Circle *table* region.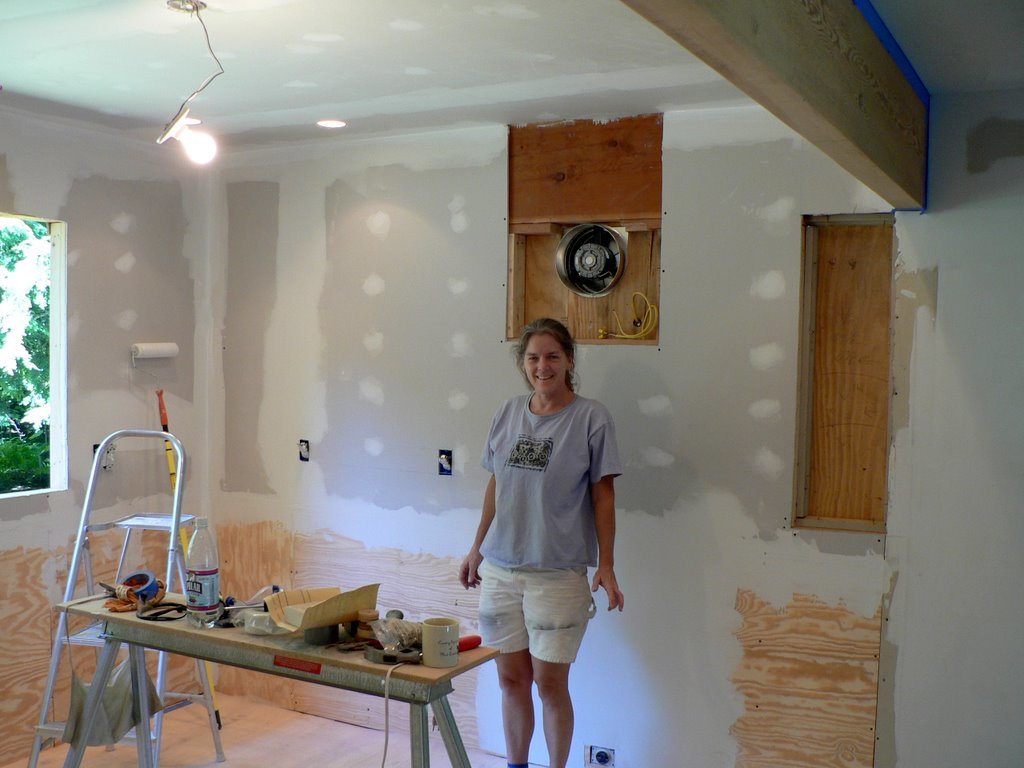
Region: {"left": 72, "top": 593, "right": 512, "bottom": 751}.
